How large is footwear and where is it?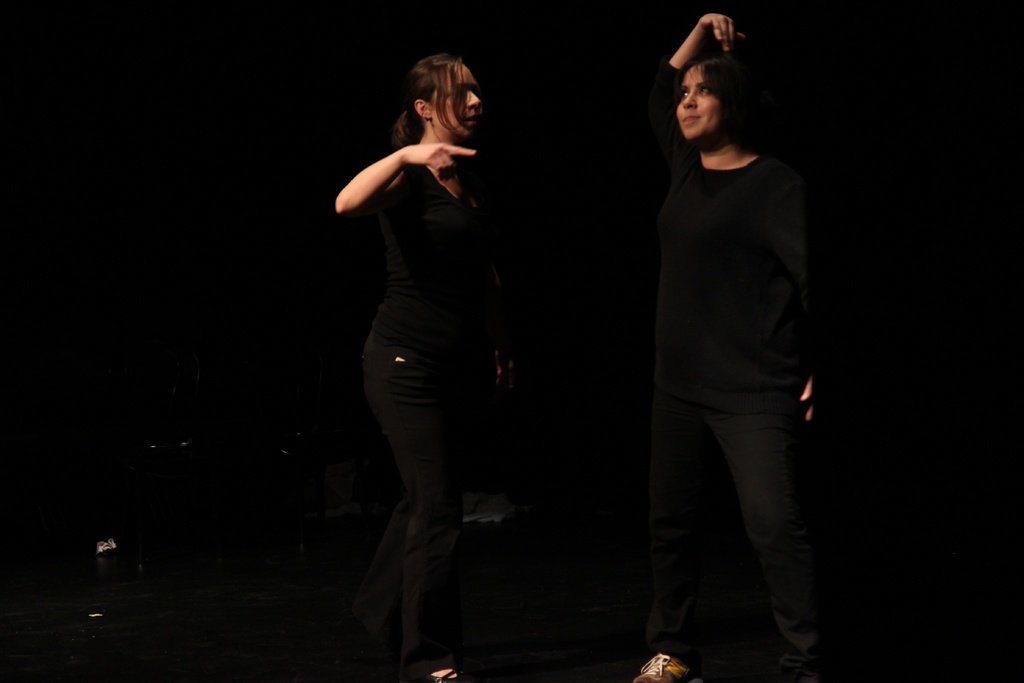
Bounding box: <box>637,655,691,682</box>.
